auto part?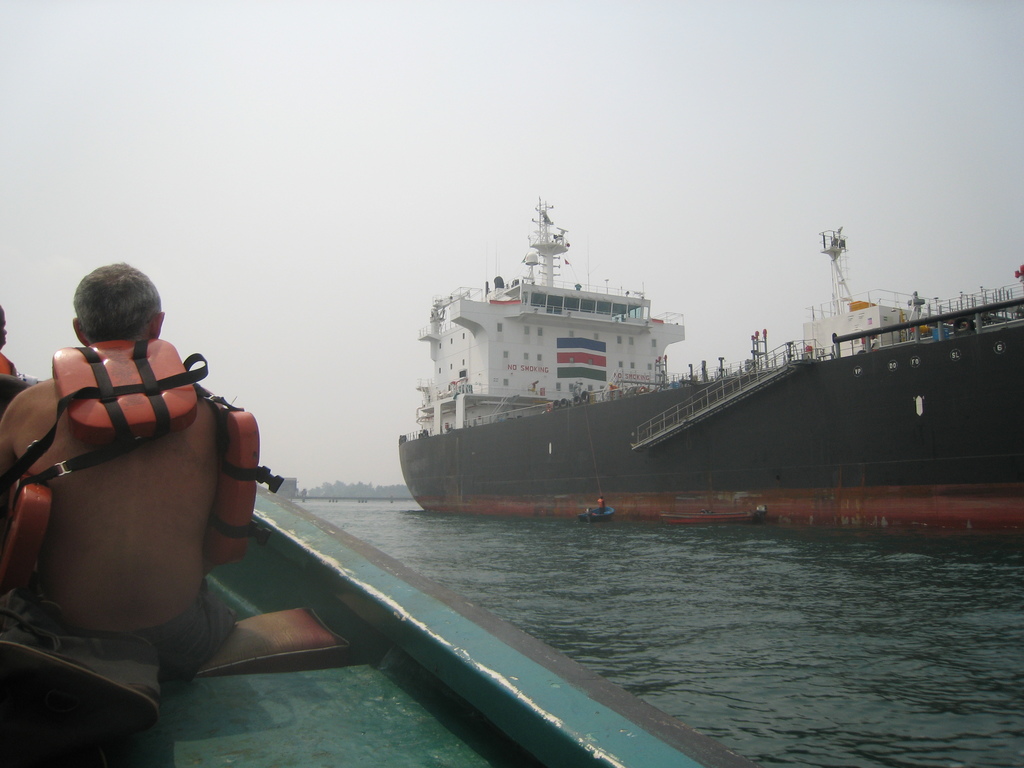
region(826, 220, 856, 314)
